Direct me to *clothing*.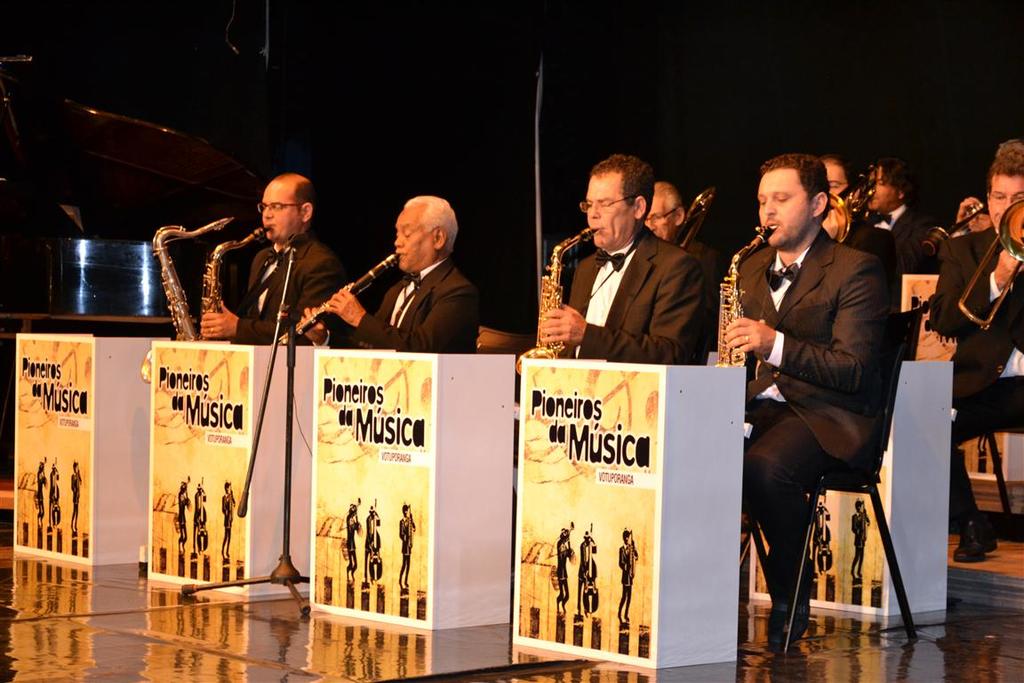
Direction: Rect(934, 223, 1023, 531).
